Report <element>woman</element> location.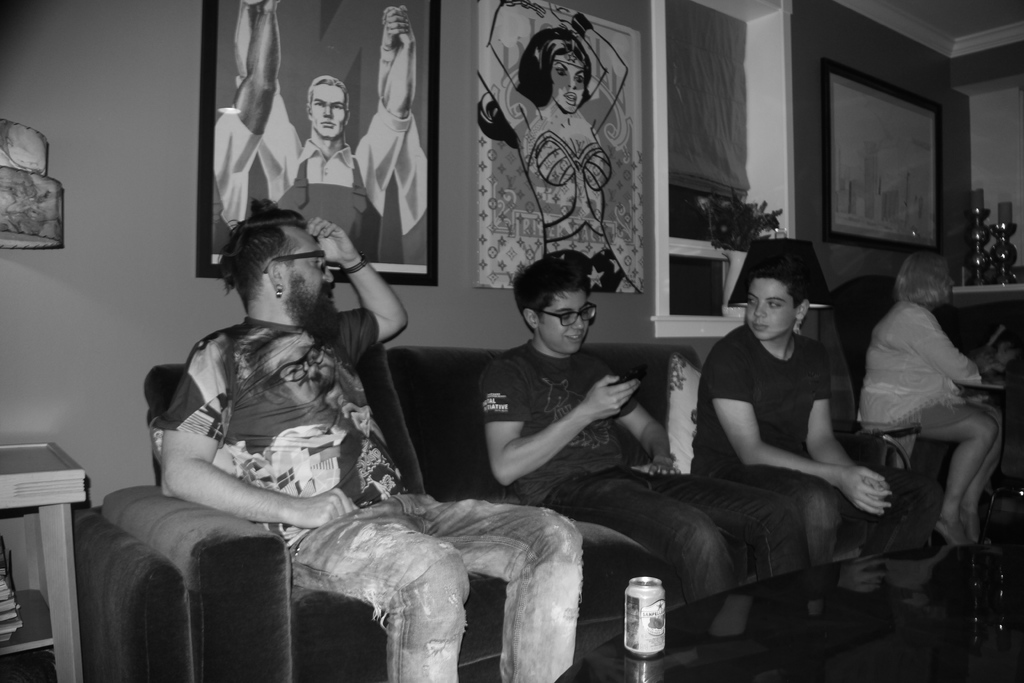
Report: rect(473, 0, 641, 295).
